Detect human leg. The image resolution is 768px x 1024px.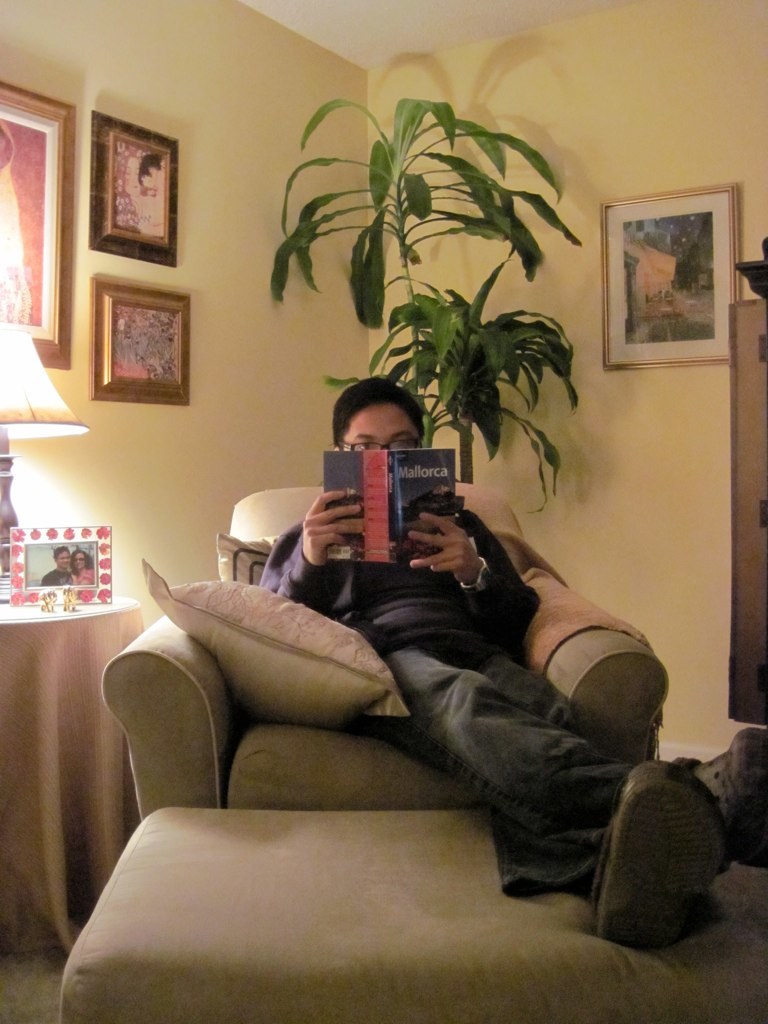
x1=367 y1=641 x2=764 y2=867.
